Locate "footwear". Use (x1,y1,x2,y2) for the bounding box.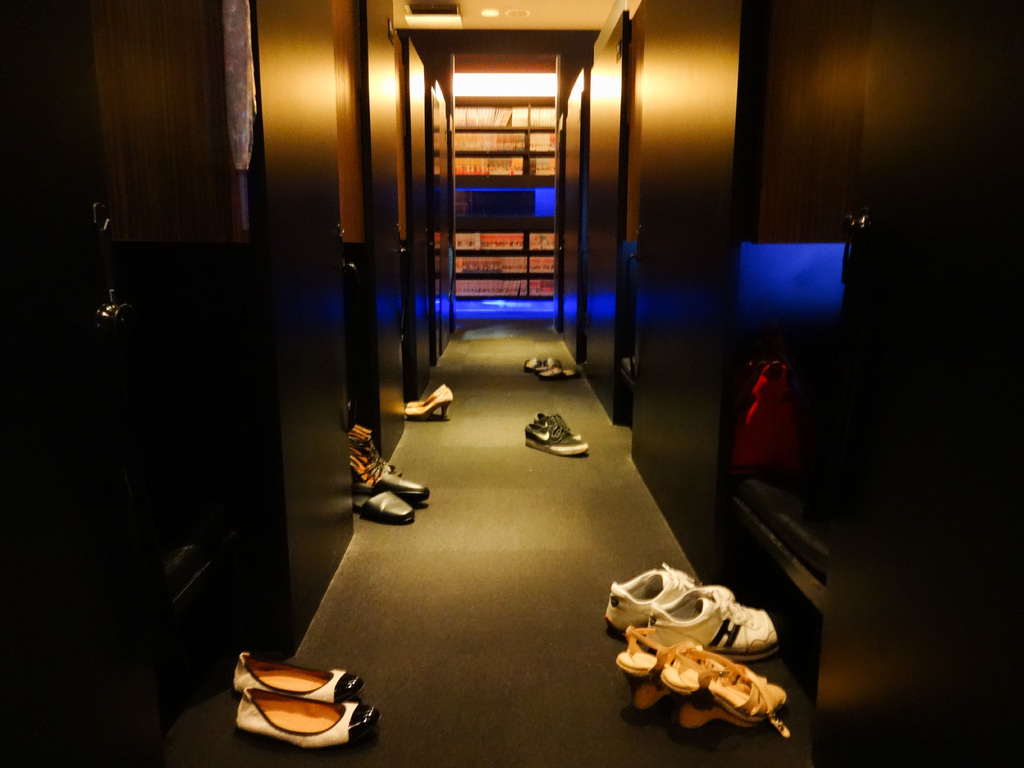
(537,365,582,379).
